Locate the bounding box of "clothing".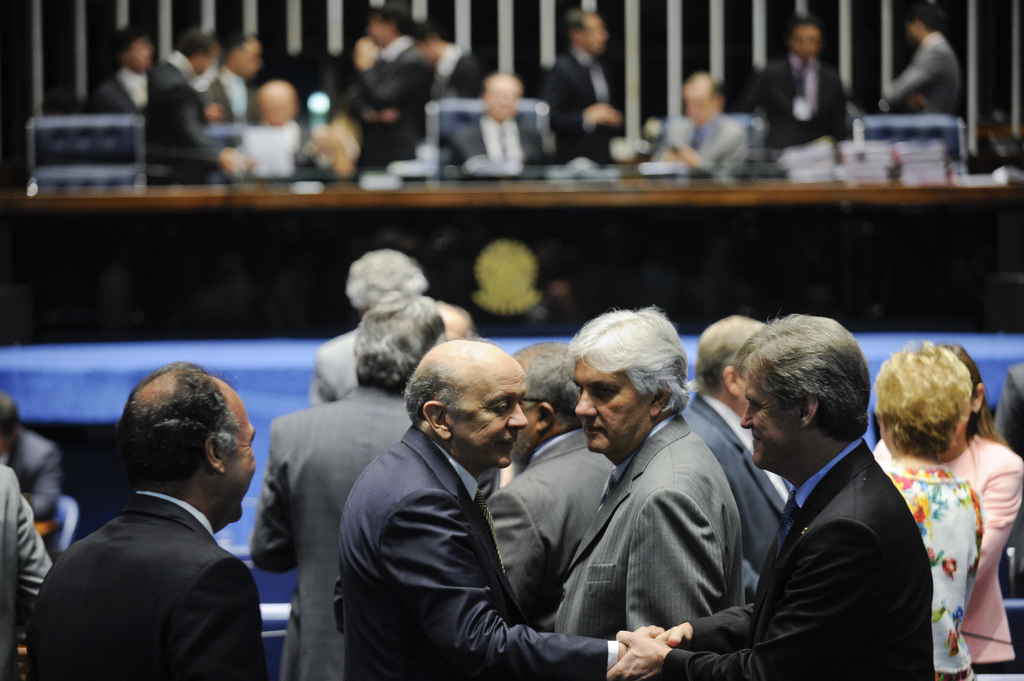
Bounding box: detection(339, 426, 621, 680).
